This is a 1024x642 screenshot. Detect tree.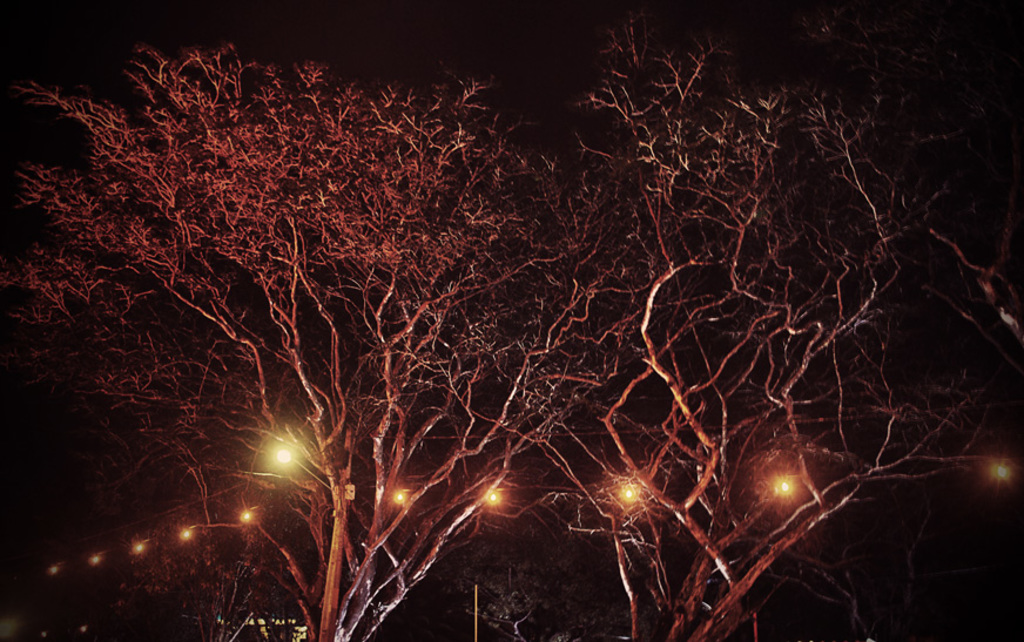
Rect(466, 11, 1023, 641).
